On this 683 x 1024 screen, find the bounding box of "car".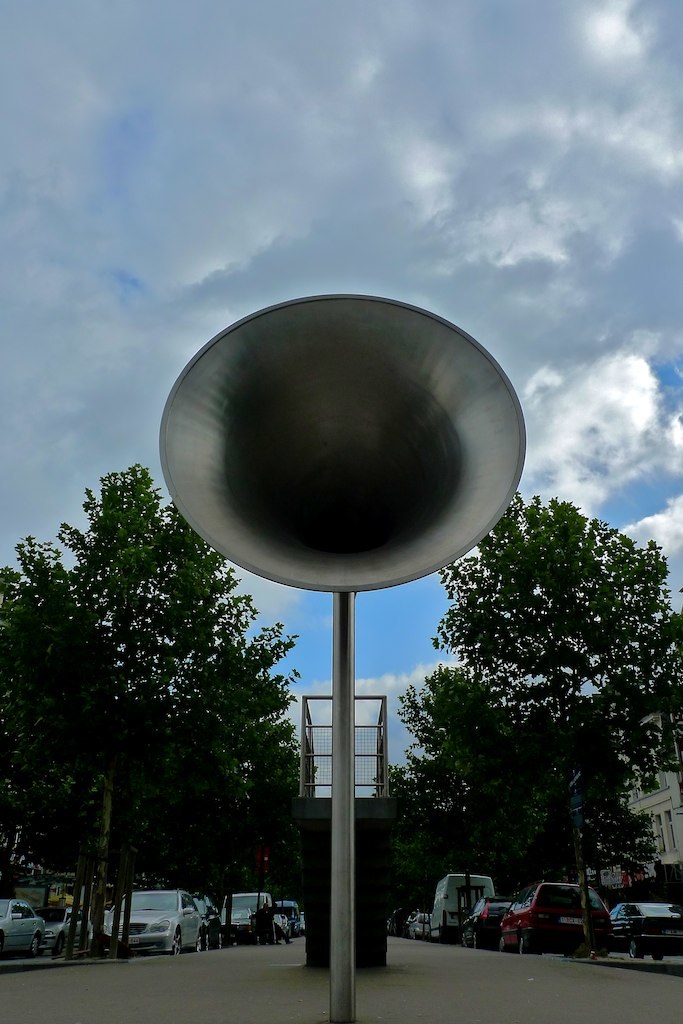
Bounding box: Rect(104, 886, 203, 955).
